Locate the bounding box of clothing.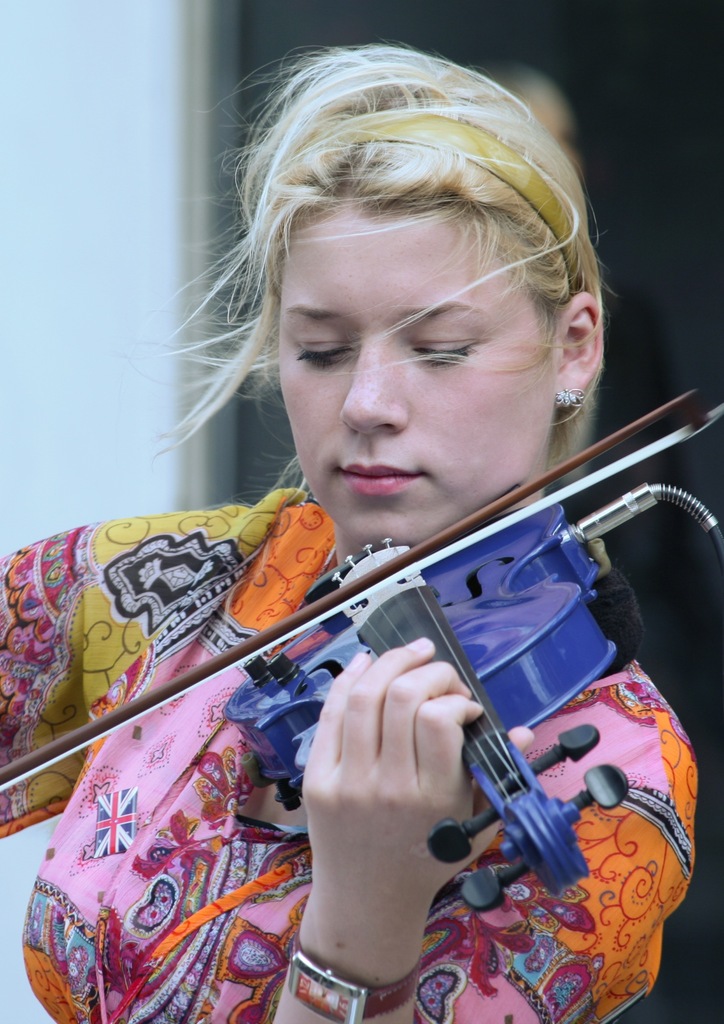
Bounding box: bbox=[0, 426, 723, 1023].
